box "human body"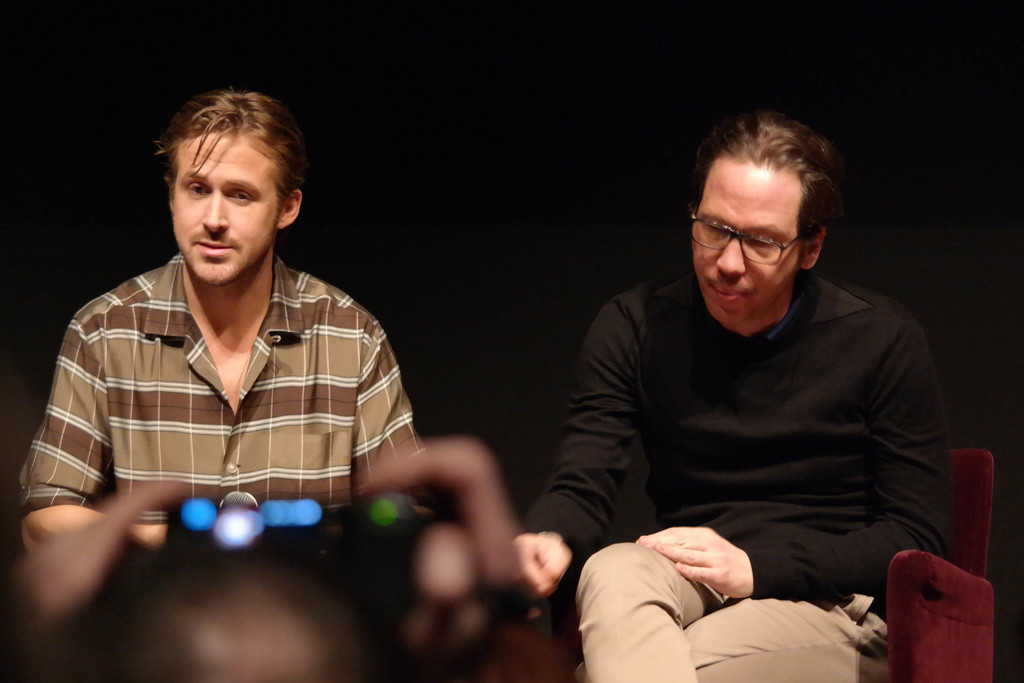
Rect(562, 129, 961, 673)
